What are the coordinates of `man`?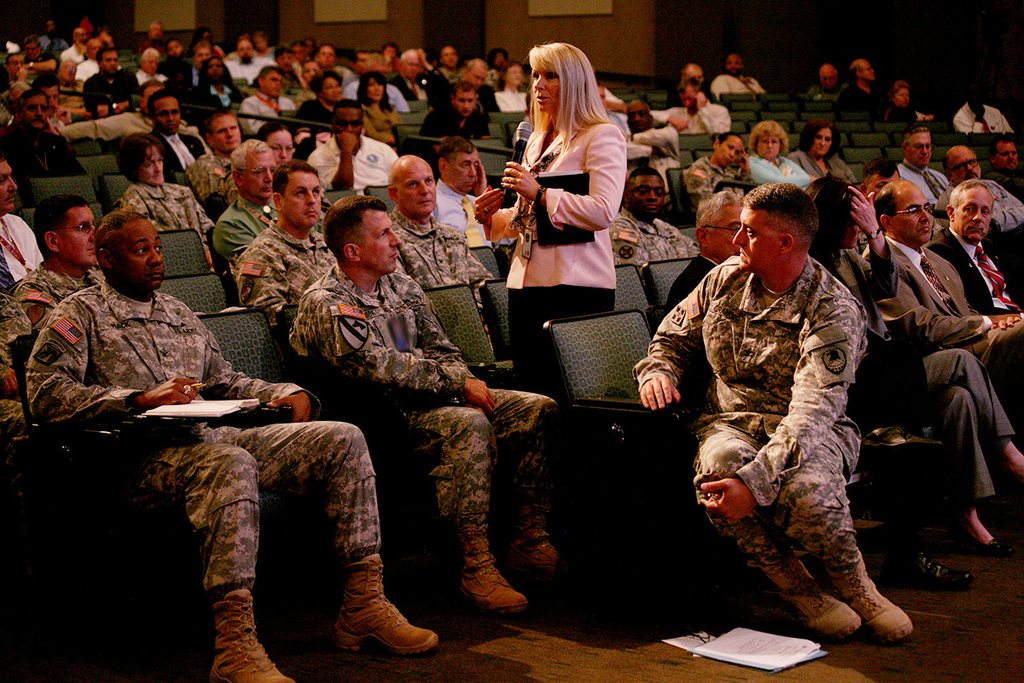
pyautogui.locateOnScreen(0, 158, 48, 289).
